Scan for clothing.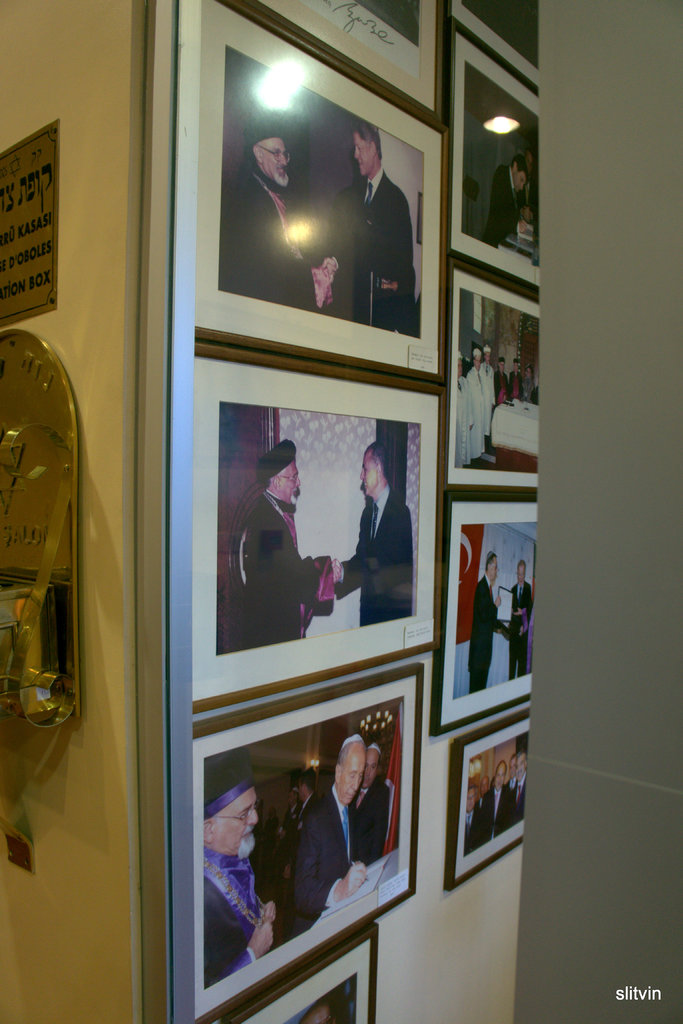
Scan result: detection(485, 169, 518, 248).
